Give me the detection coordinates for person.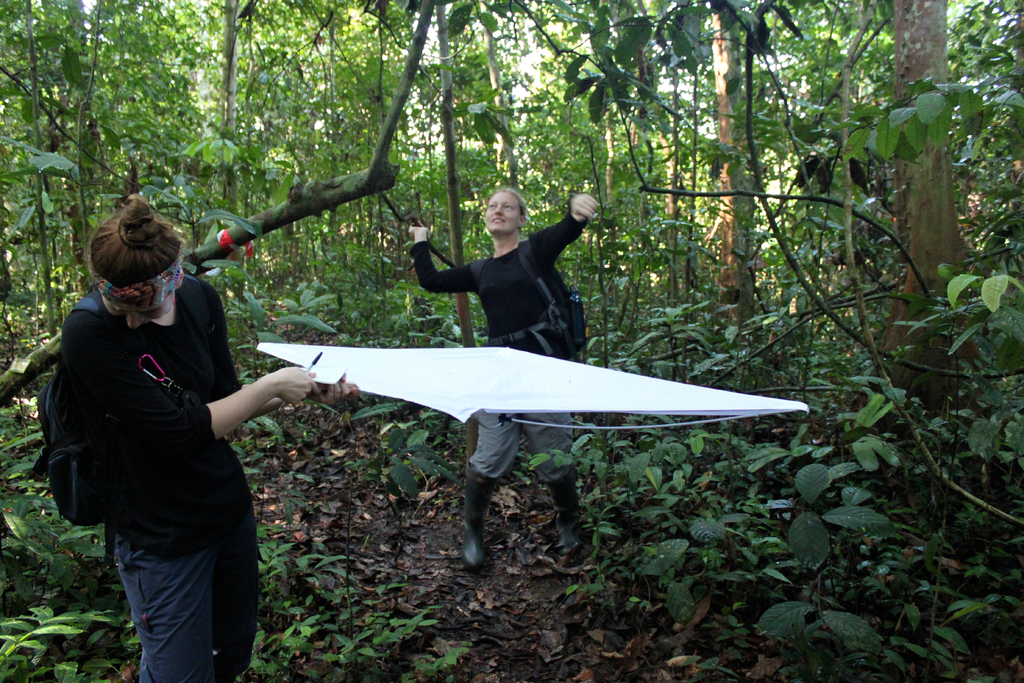
403/182/605/572.
